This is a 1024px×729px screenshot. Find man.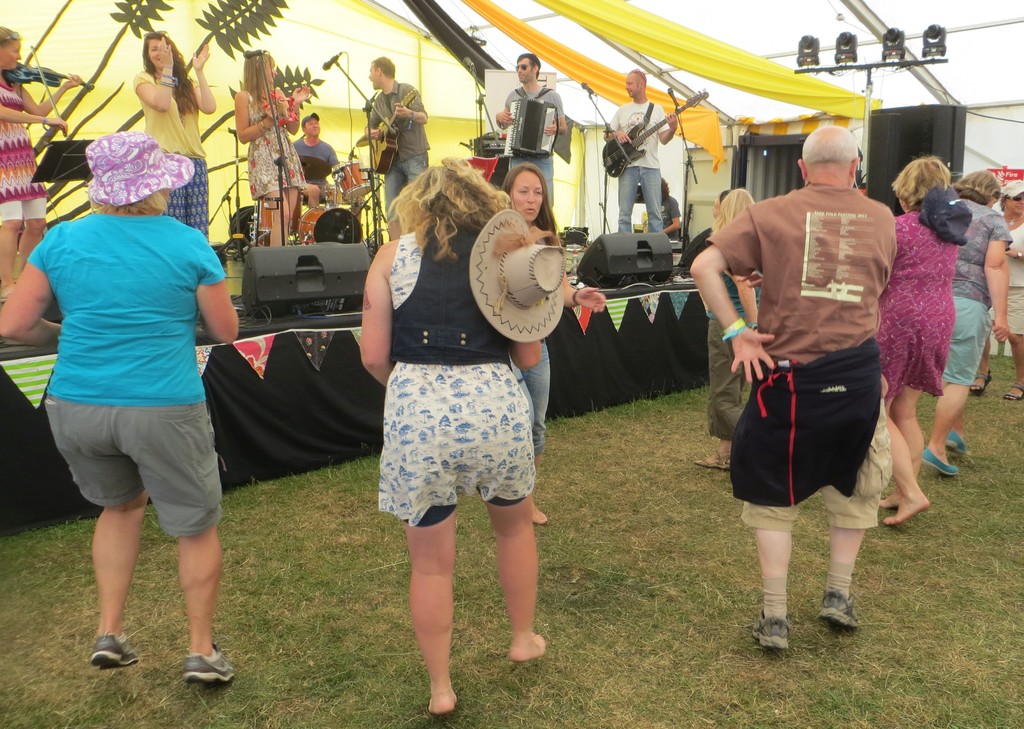
Bounding box: {"x1": 360, "y1": 58, "x2": 428, "y2": 220}.
